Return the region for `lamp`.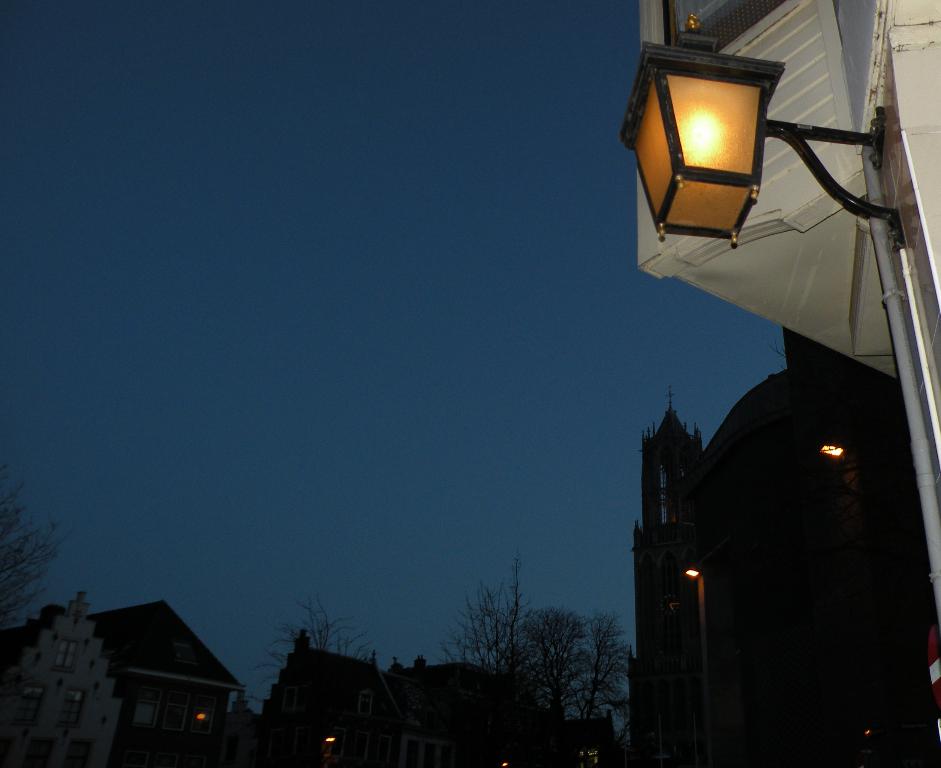
rect(325, 733, 333, 744).
